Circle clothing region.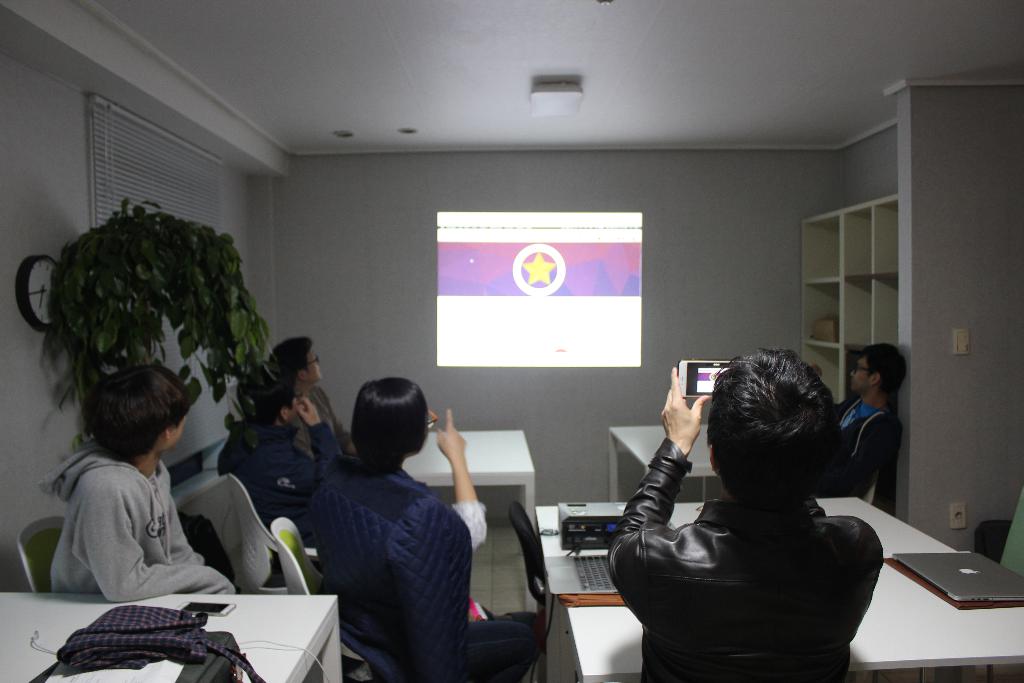
Region: BBox(840, 398, 909, 500).
